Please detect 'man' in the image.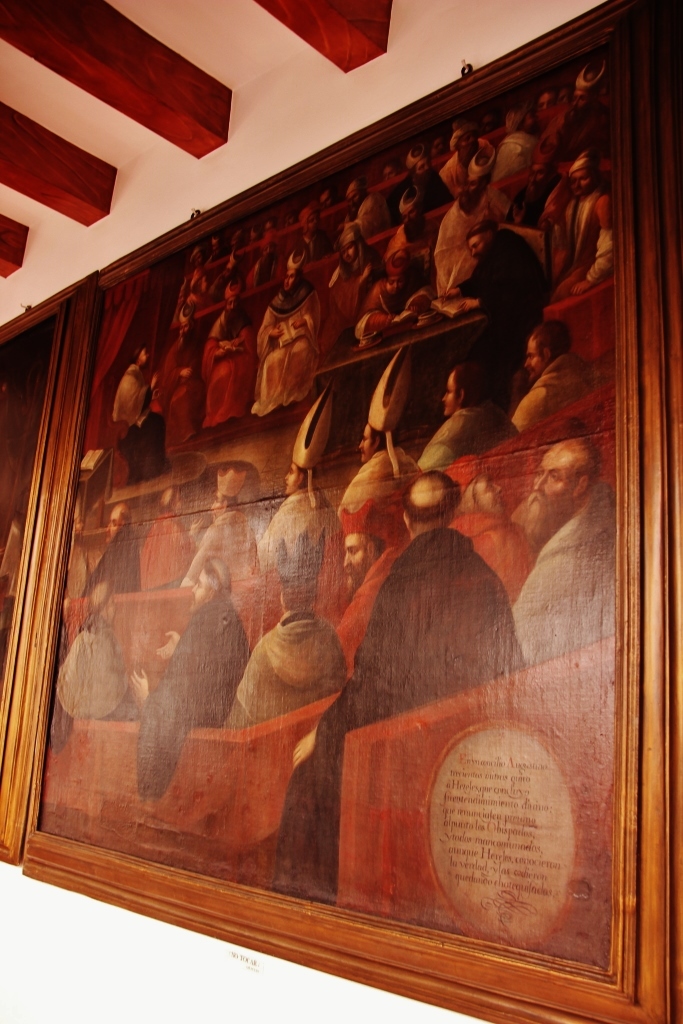
BBox(185, 234, 223, 273).
